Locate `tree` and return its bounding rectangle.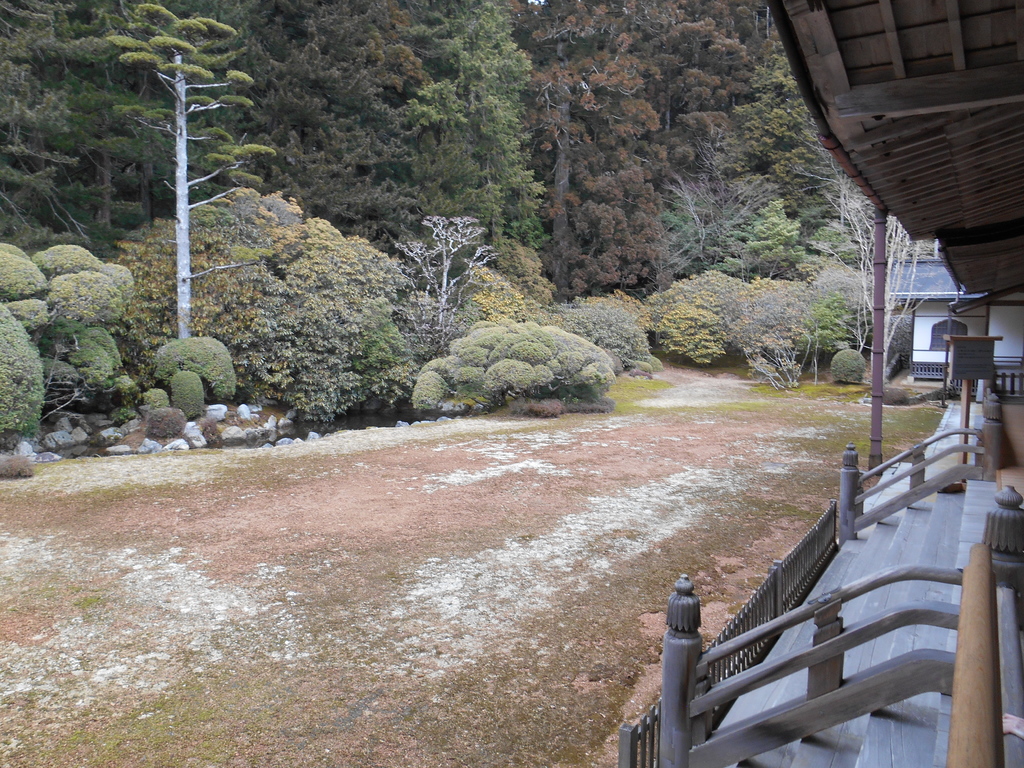
x1=375, y1=181, x2=501, y2=336.
